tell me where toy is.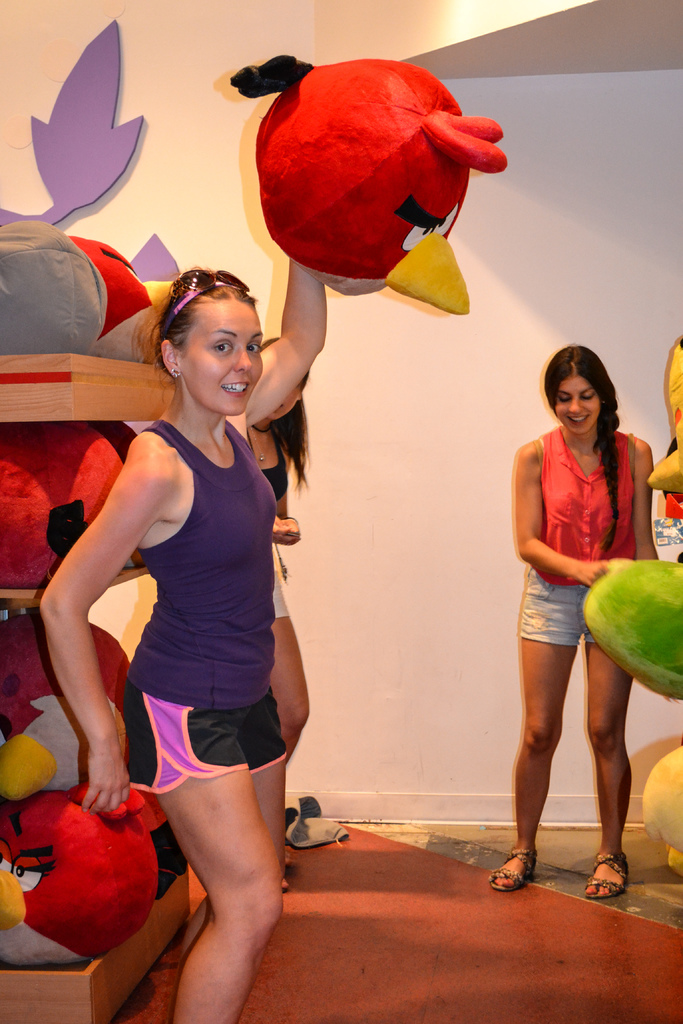
toy is at rect(202, 38, 515, 333).
